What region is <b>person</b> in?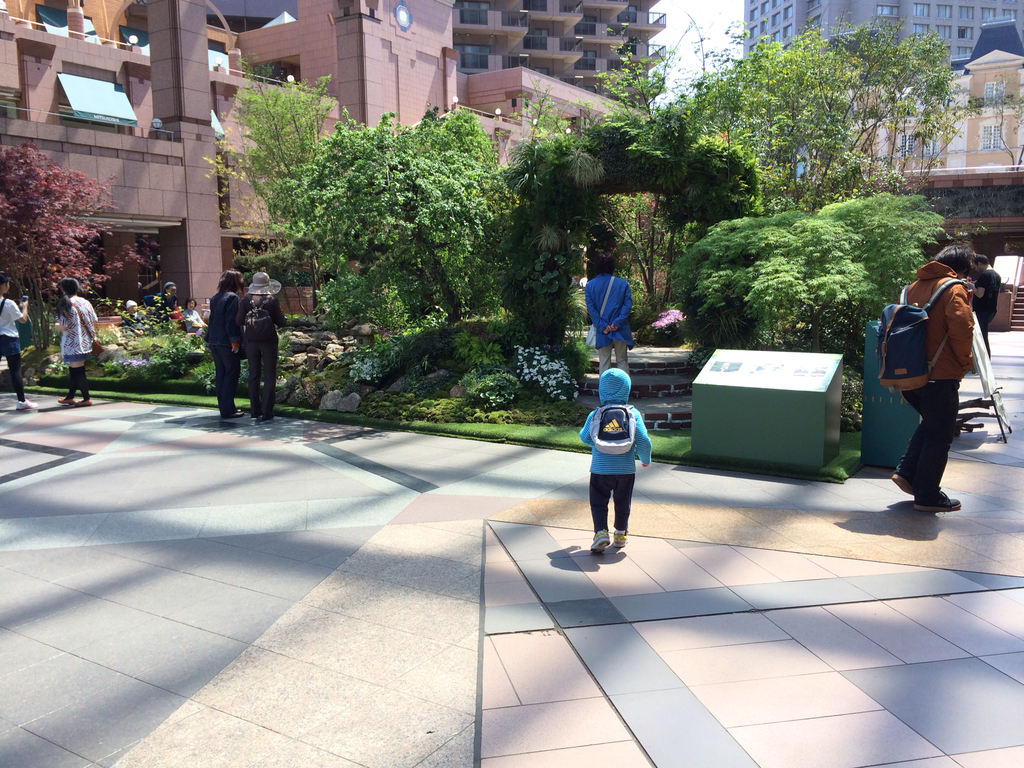
<bbox>892, 234, 969, 518</bbox>.
